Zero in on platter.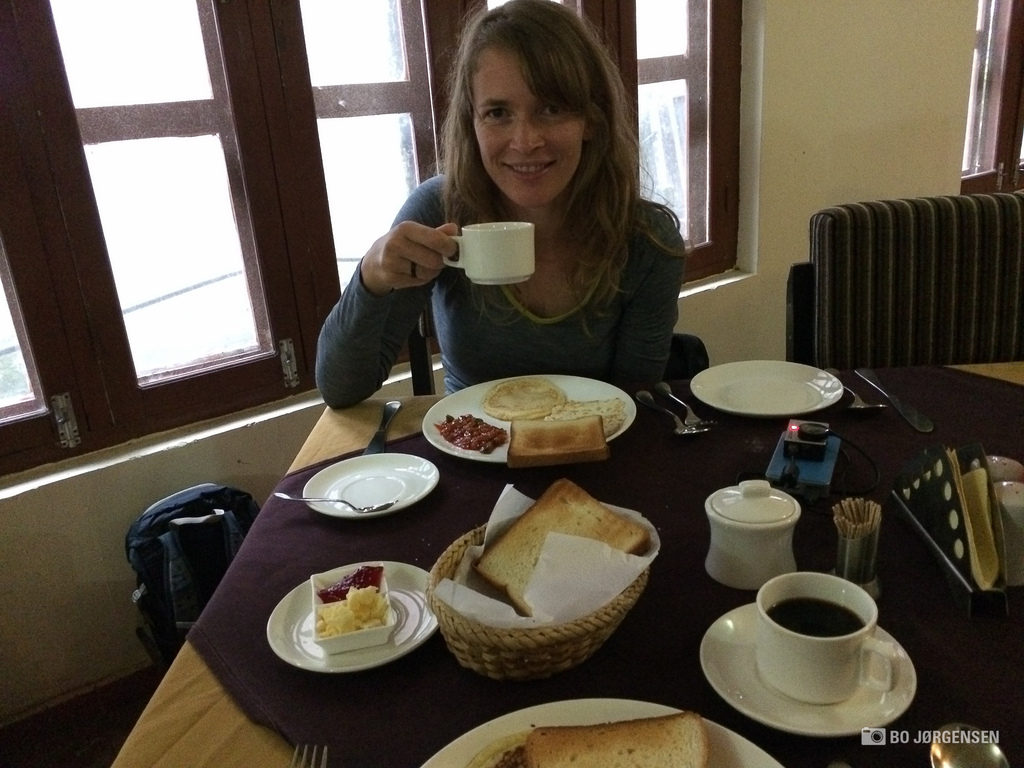
Zeroed in: bbox(420, 695, 774, 767).
